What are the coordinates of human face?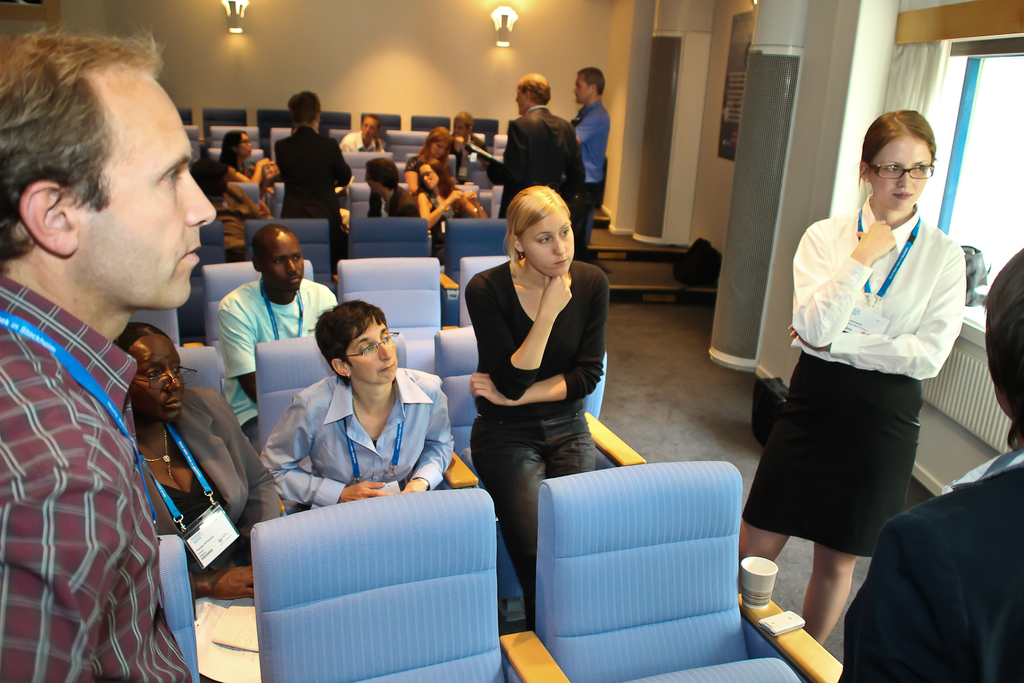
(left=267, top=232, right=305, bottom=295).
